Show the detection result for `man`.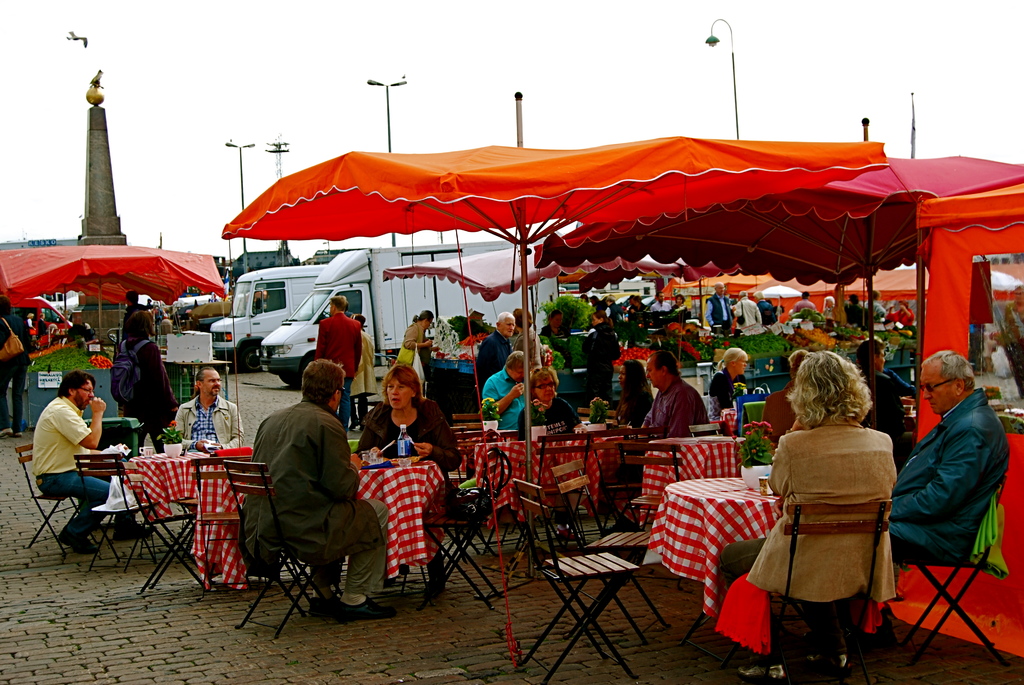
484, 356, 536, 432.
